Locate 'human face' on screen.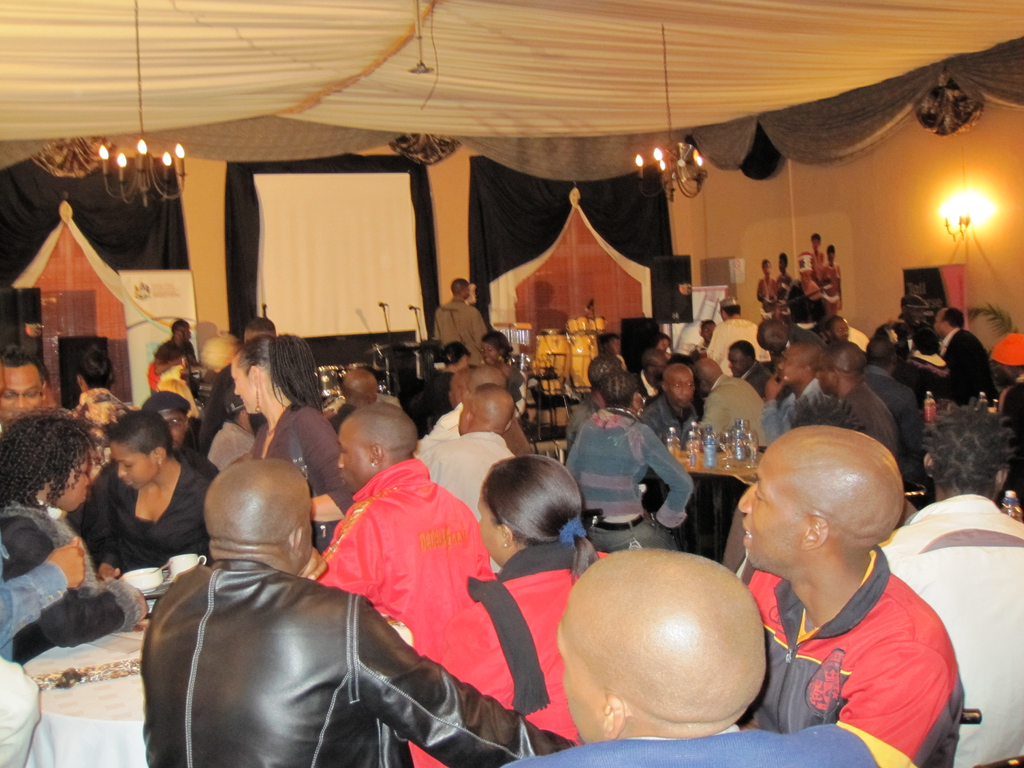
On screen at [left=337, top=425, right=371, bottom=492].
